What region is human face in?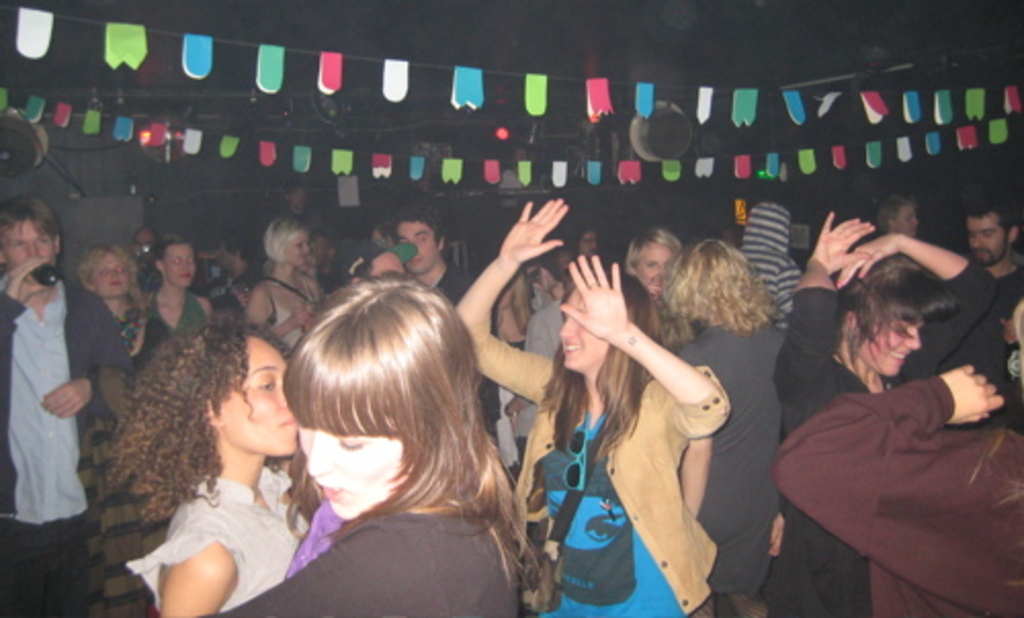
Rect(6, 213, 51, 264).
